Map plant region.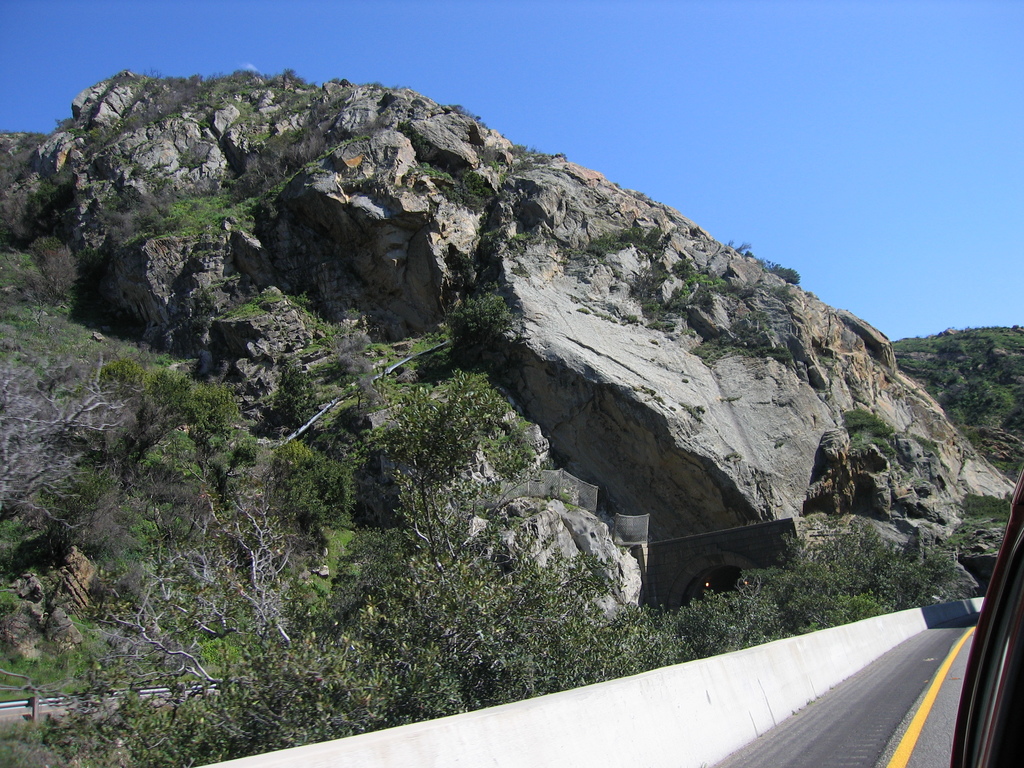
Mapped to rect(372, 111, 388, 130).
